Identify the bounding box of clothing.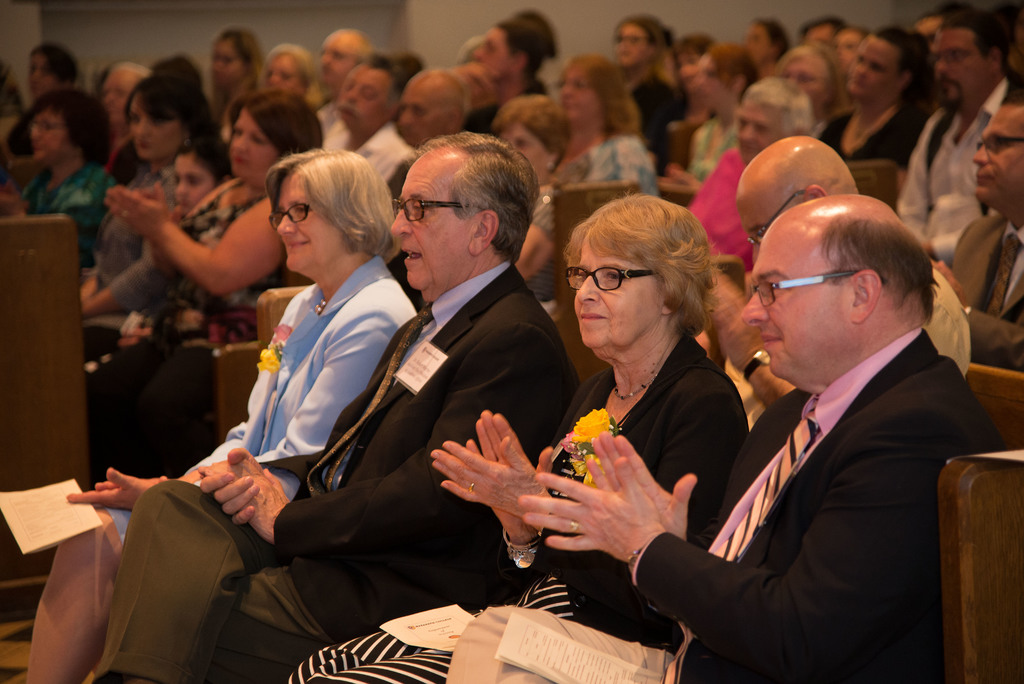
97:248:447:550.
